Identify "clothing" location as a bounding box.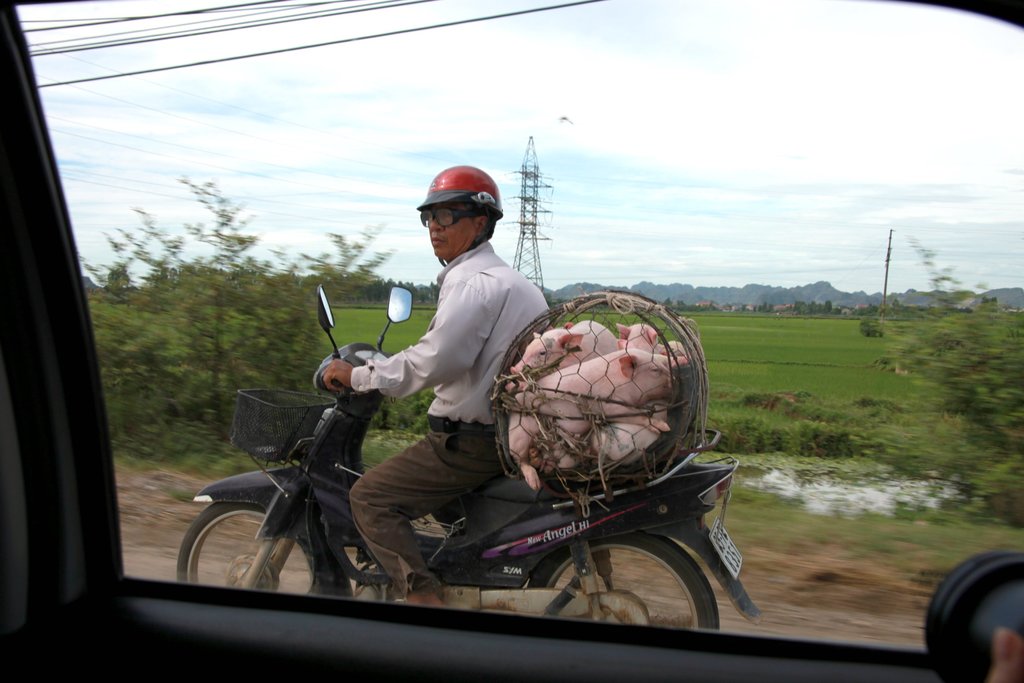
(left=346, top=239, right=553, bottom=586).
